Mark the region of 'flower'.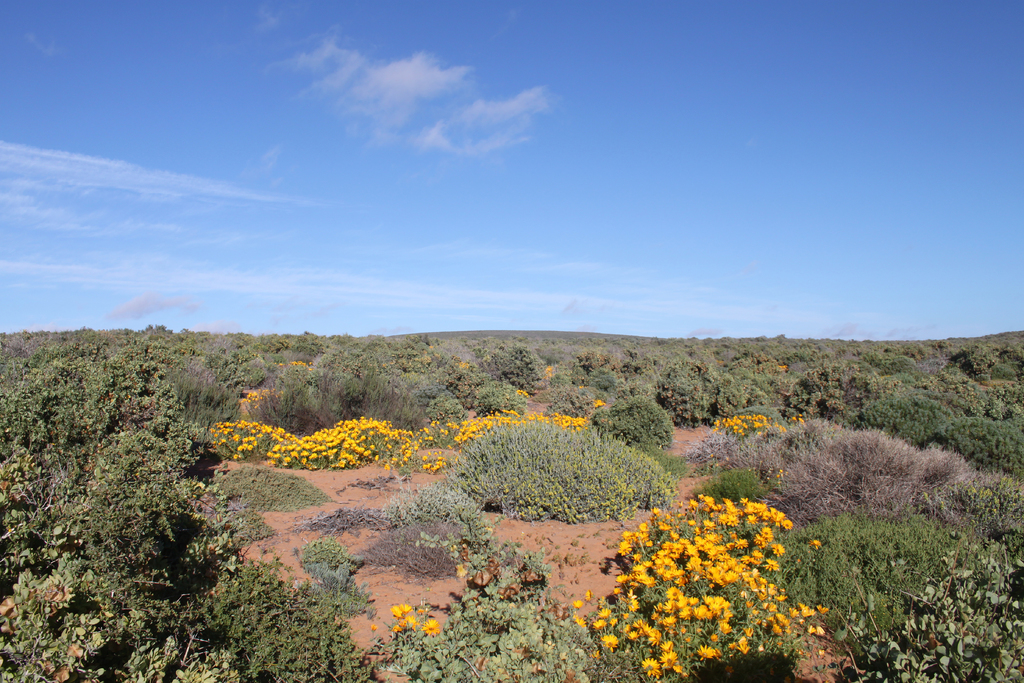
Region: 419/618/440/637.
